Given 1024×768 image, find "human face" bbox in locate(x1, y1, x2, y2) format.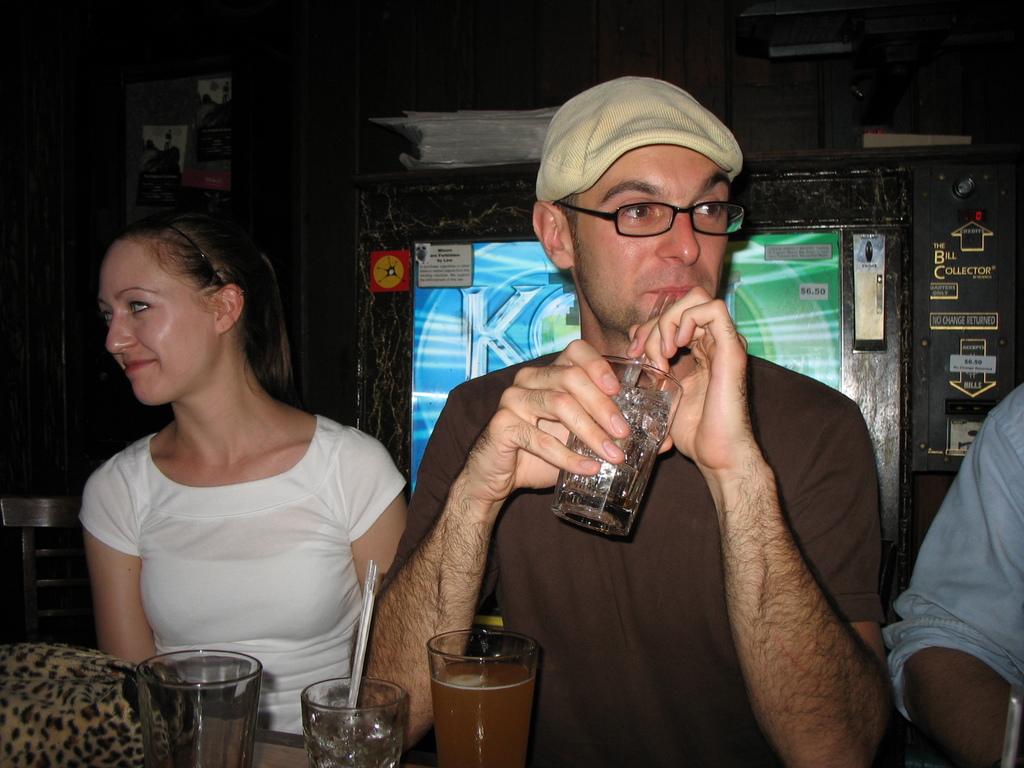
locate(563, 145, 733, 333).
